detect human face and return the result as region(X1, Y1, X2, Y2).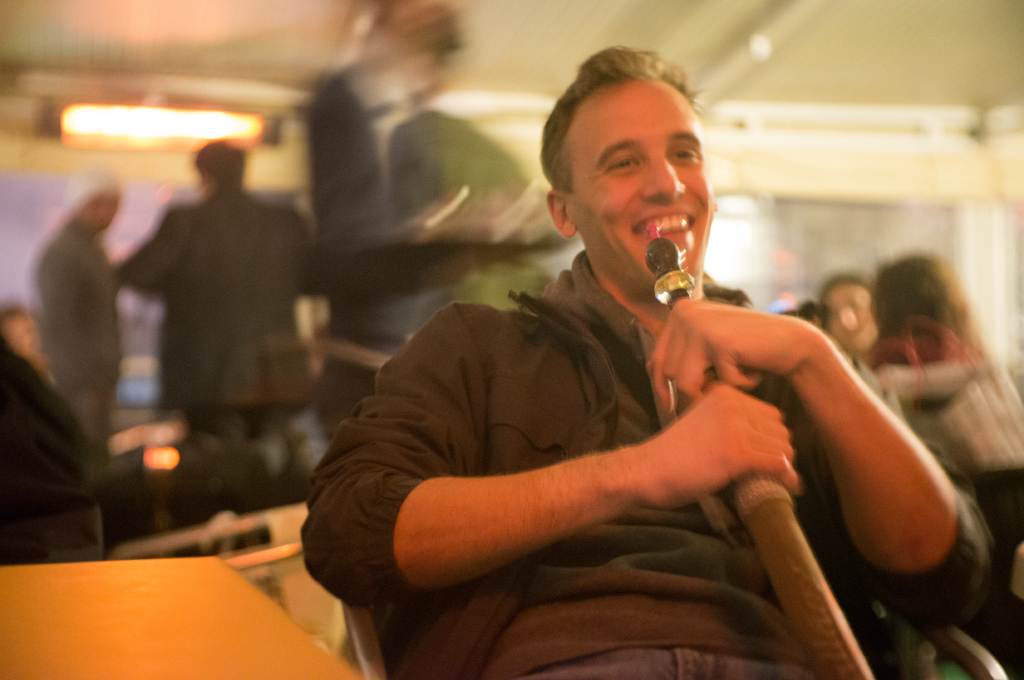
region(560, 80, 712, 281).
